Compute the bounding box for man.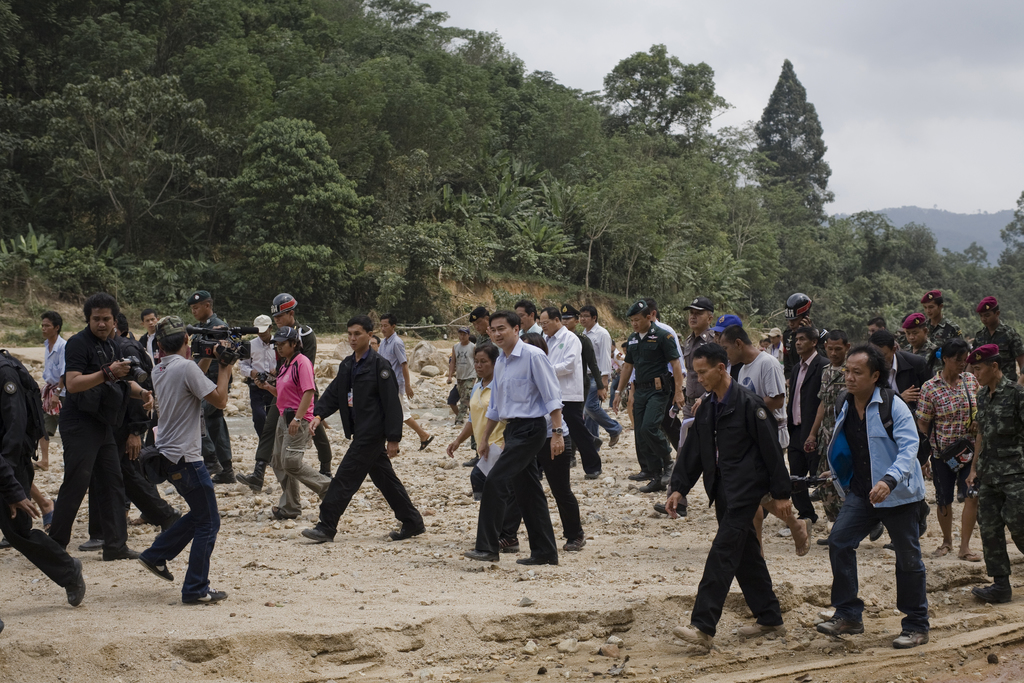
l=562, t=305, r=612, b=469.
